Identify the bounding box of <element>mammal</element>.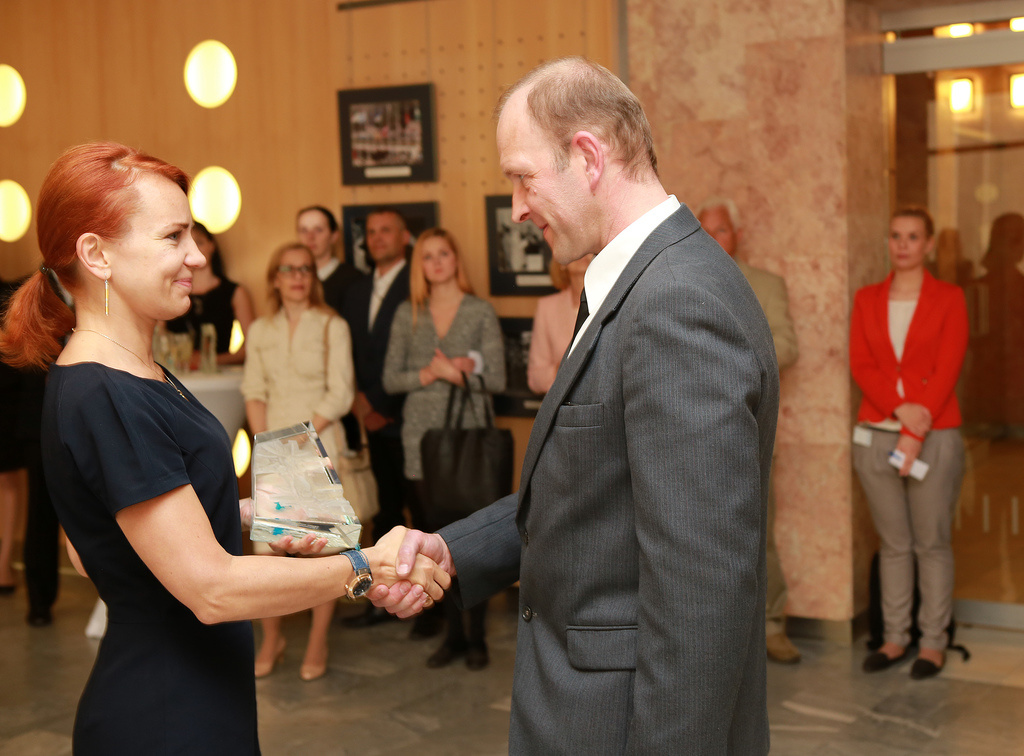
[x1=296, y1=205, x2=373, y2=450].
